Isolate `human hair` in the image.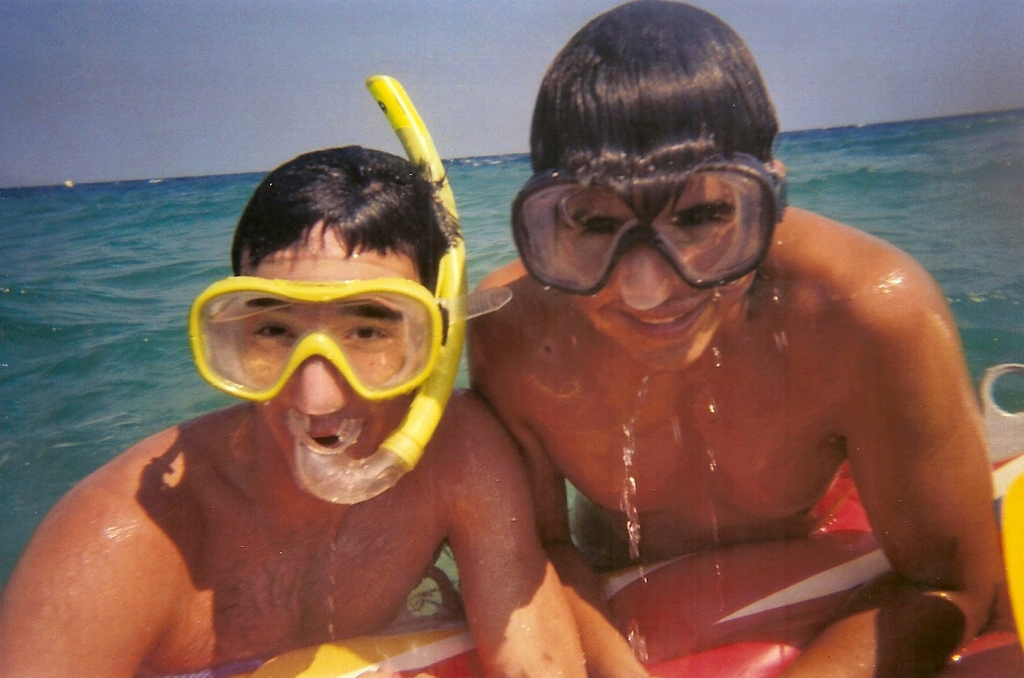
Isolated region: <bbox>516, 13, 792, 253</bbox>.
